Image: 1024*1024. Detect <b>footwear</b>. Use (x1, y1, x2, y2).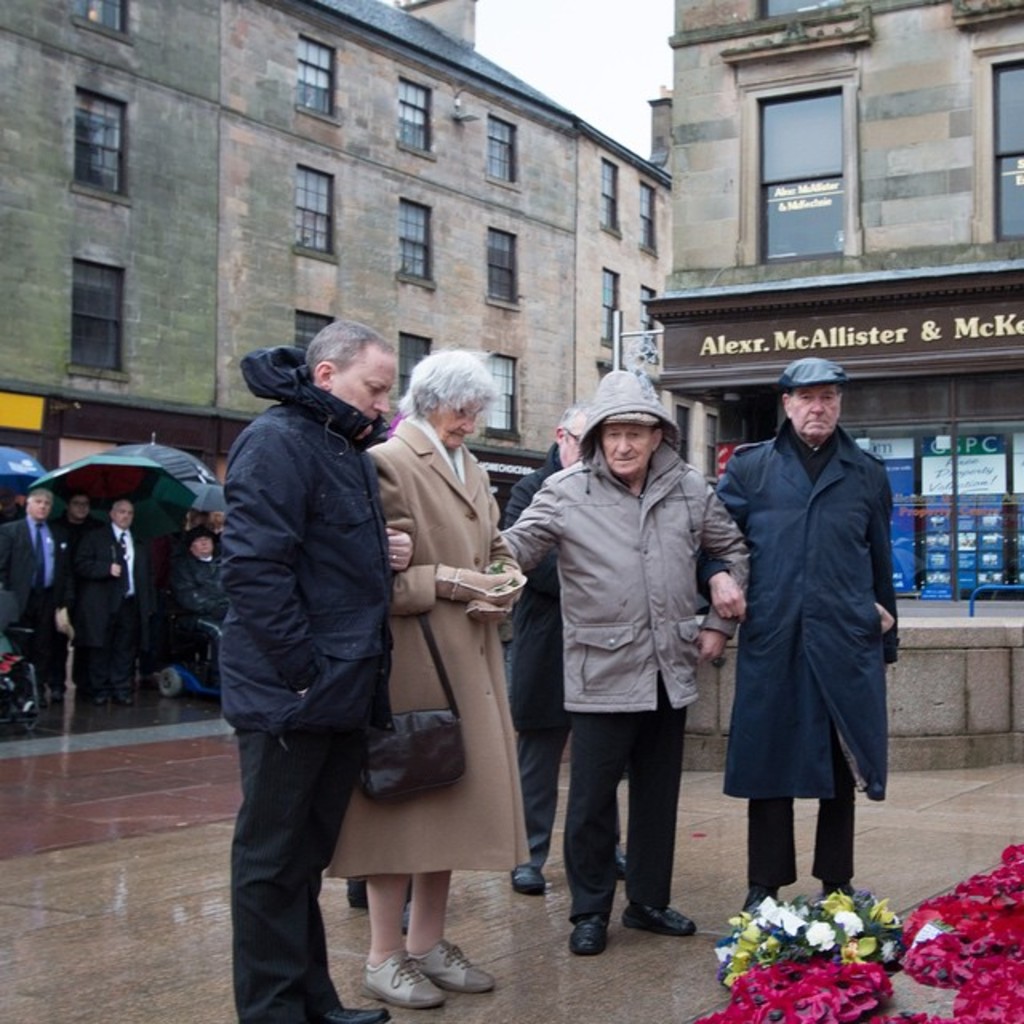
(570, 912, 616, 954).
